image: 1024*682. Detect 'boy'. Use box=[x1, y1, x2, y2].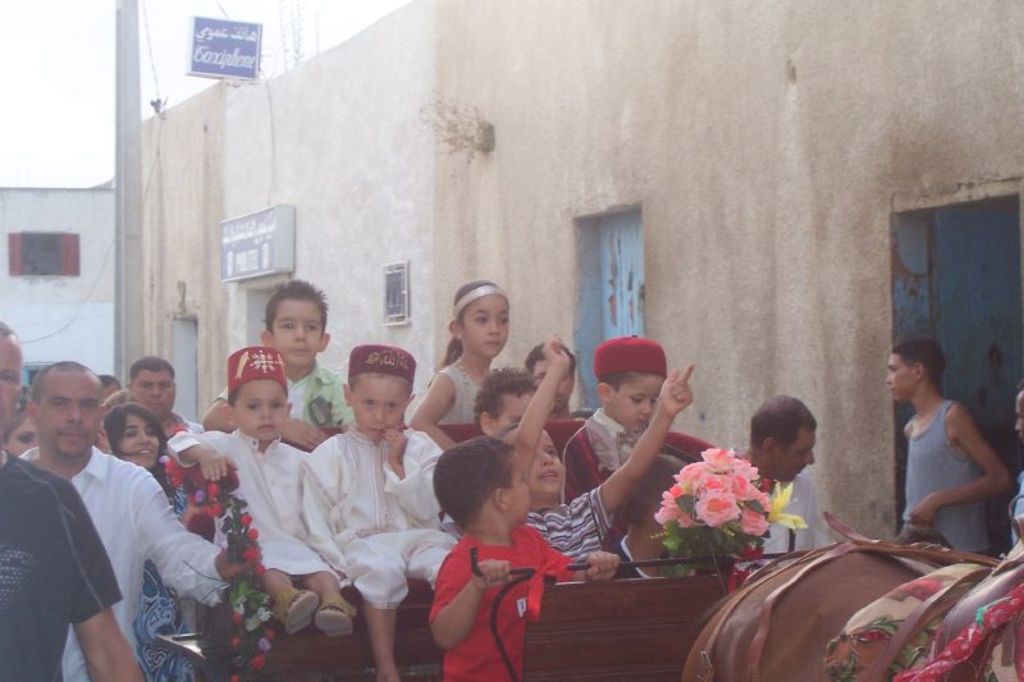
box=[198, 279, 365, 457].
